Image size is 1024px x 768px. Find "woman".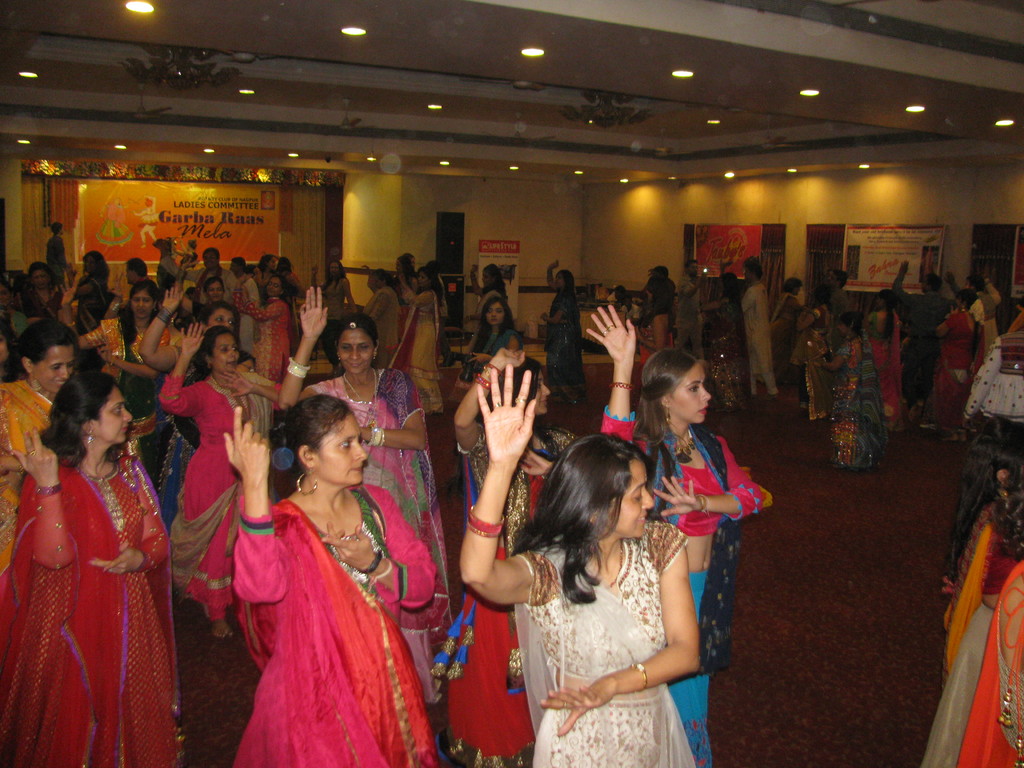
[left=804, top=314, right=892, bottom=474].
